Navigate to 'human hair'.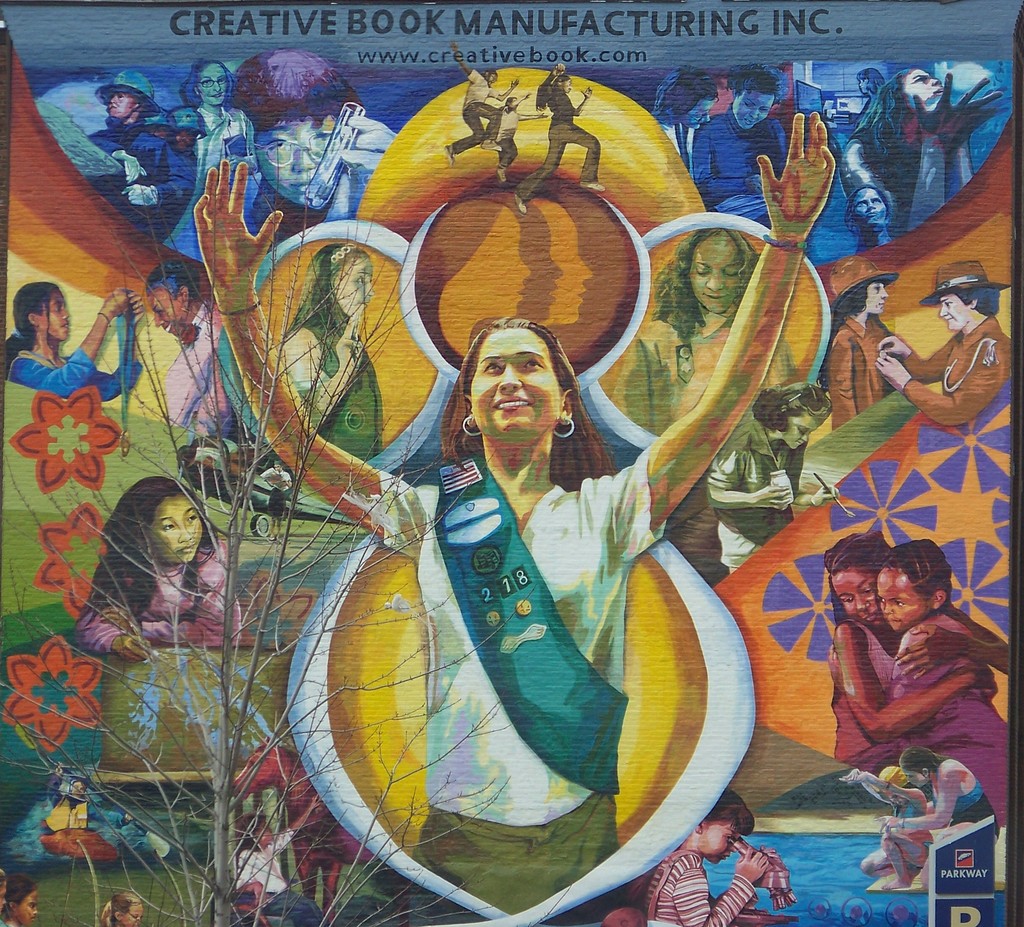
Navigation target: x1=72 y1=478 x2=218 y2=629.
